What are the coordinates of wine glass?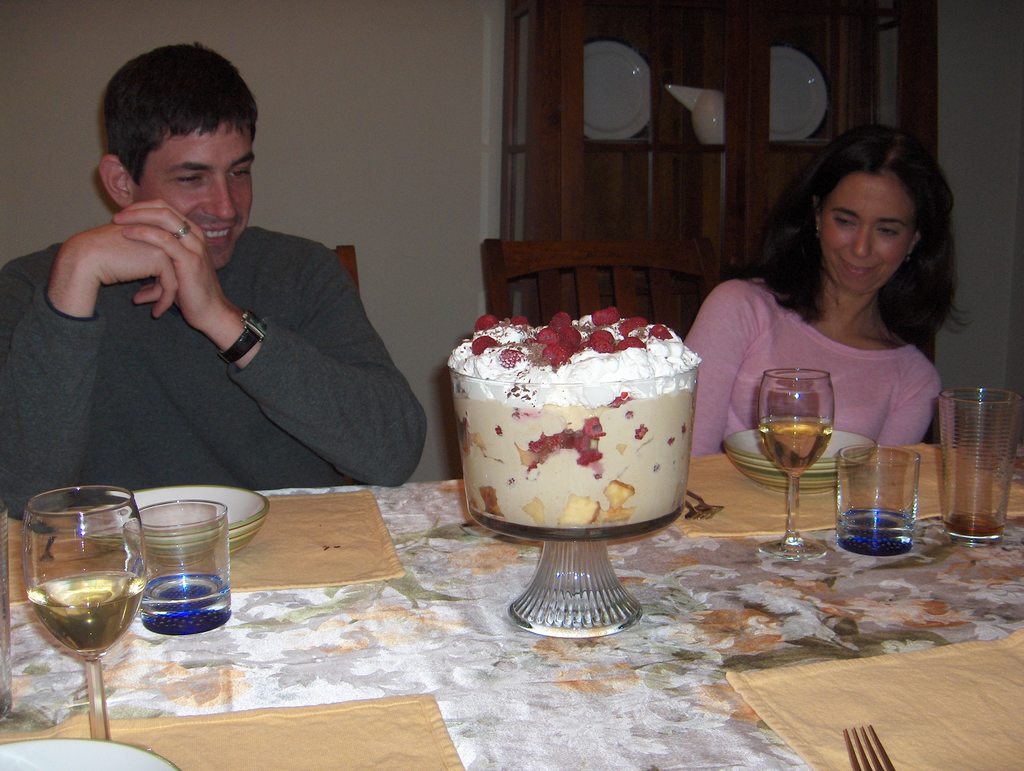
(left=22, top=489, right=147, bottom=743).
